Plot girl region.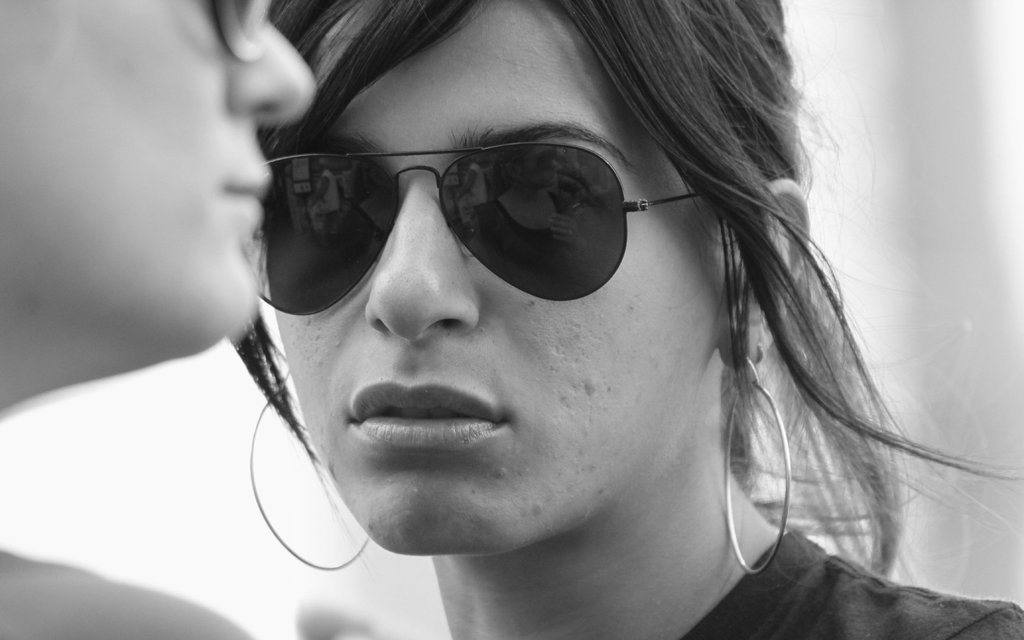
Plotted at 216/0/1023/639.
